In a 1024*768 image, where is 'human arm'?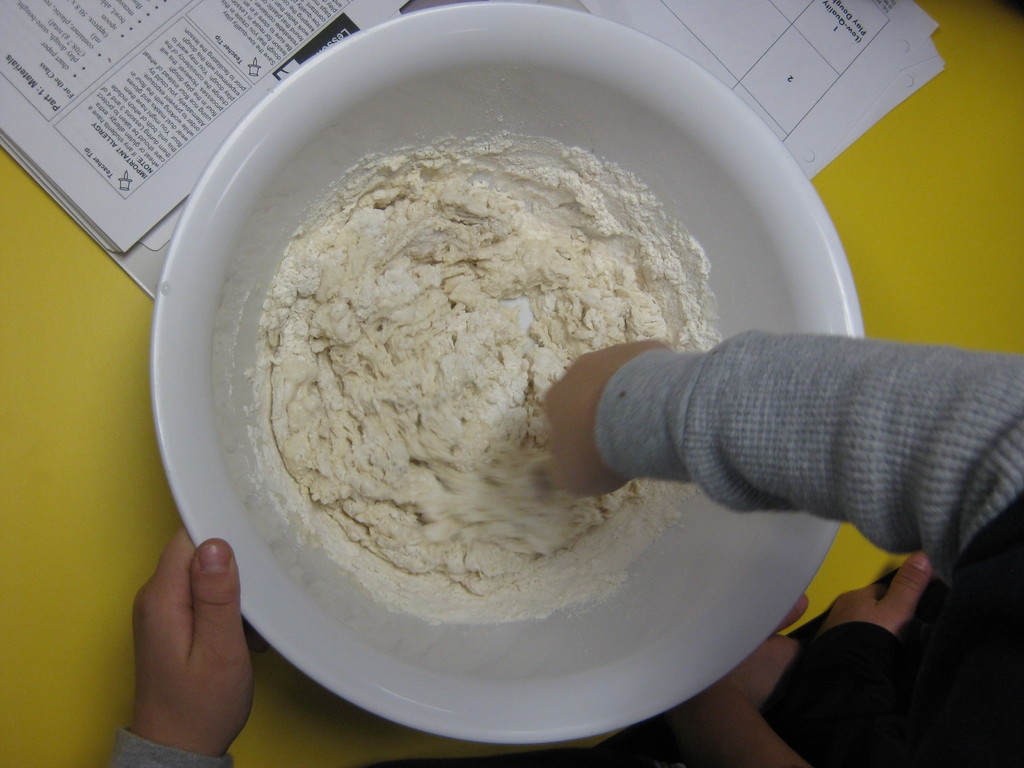
box(584, 331, 1023, 581).
